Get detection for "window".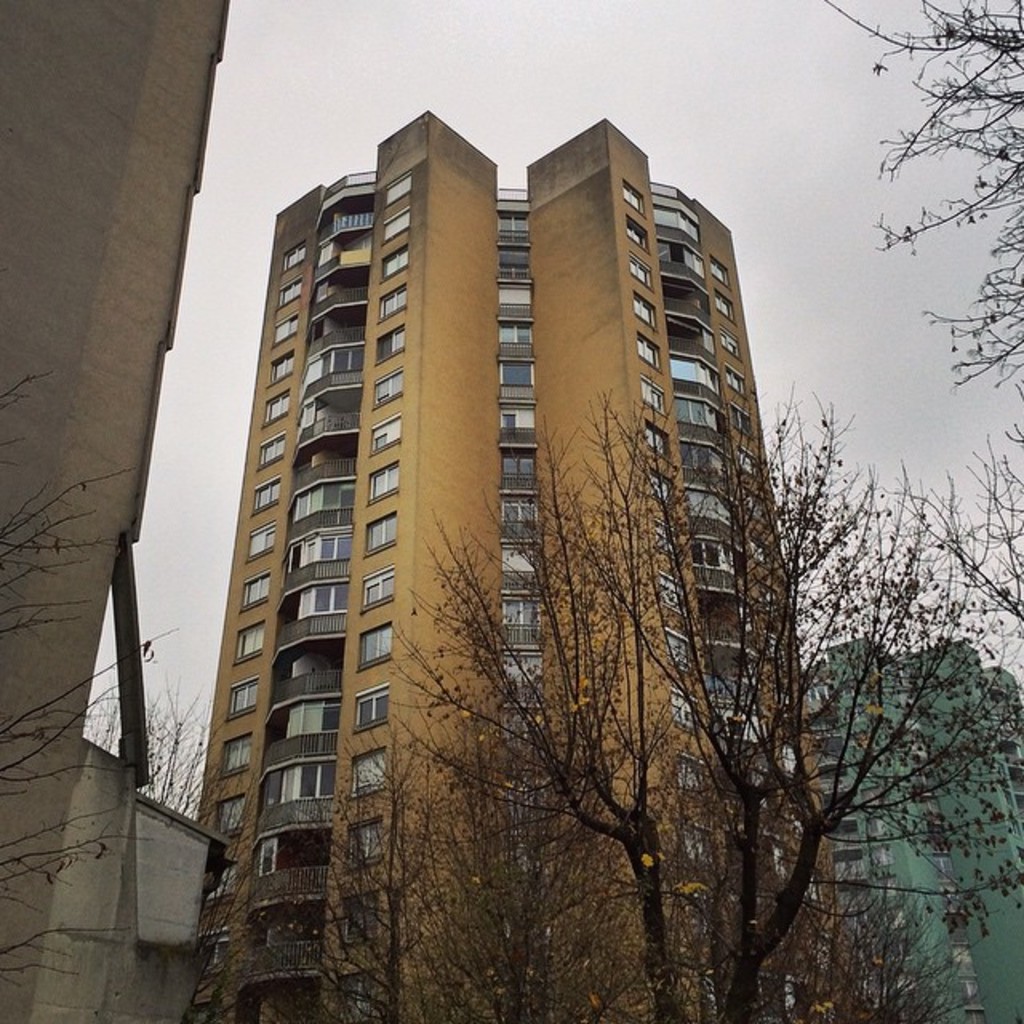
Detection: pyautogui.locateOnScreen(499, 248, 531, 277).
